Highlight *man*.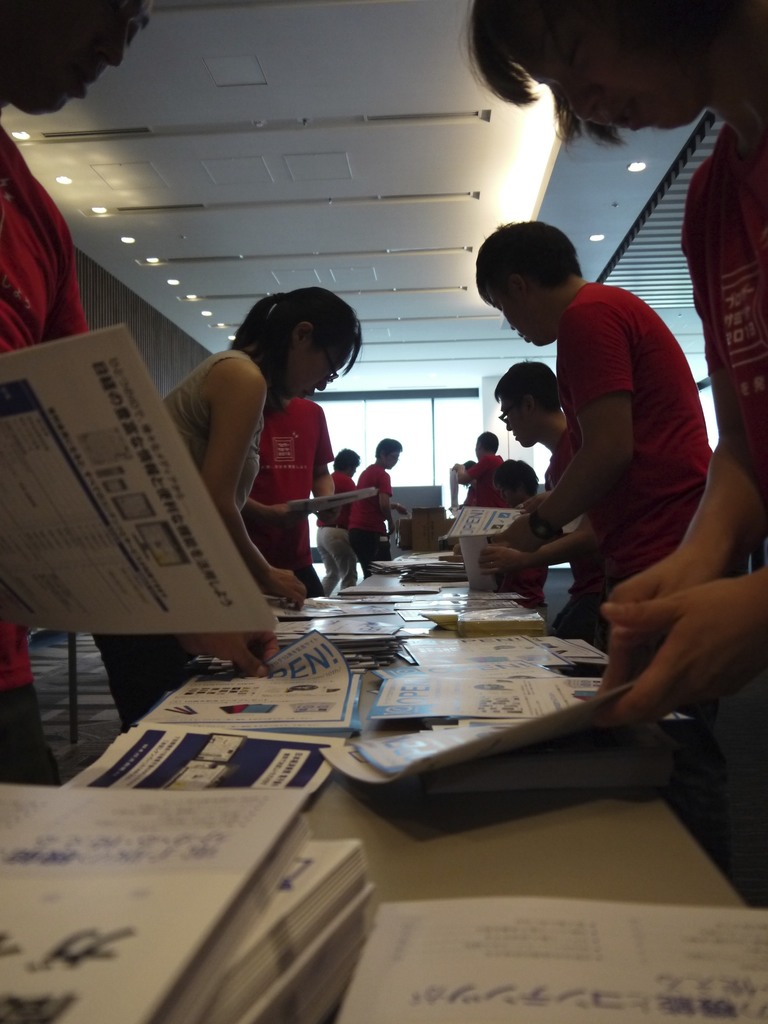
Highlighted region: (439, 356, 577, 633).
